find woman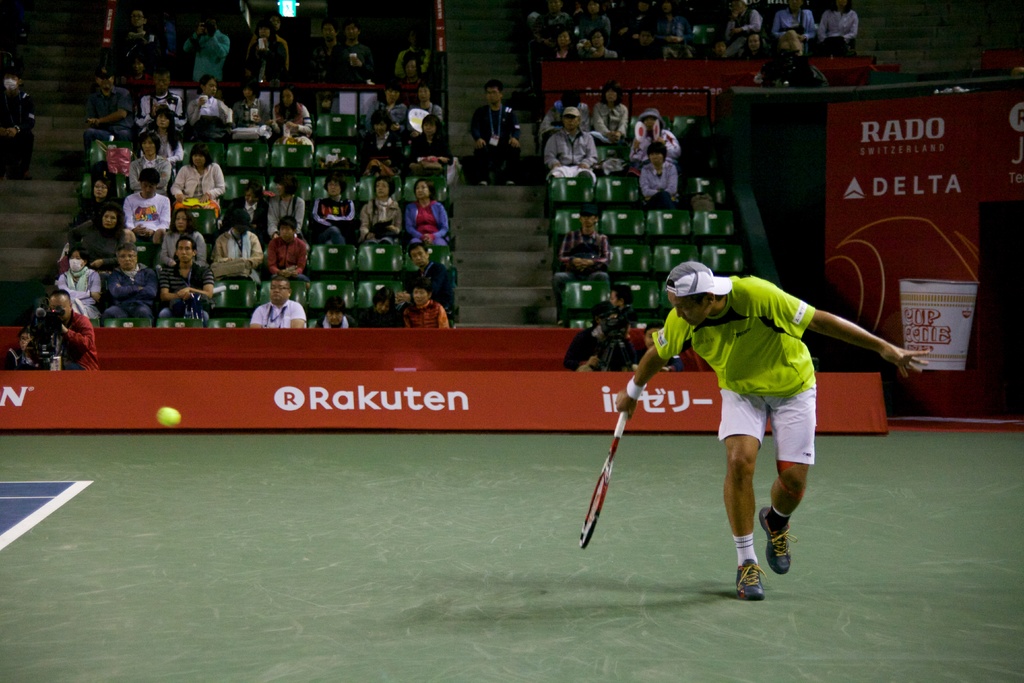
box(586, 33, 614, 57)
